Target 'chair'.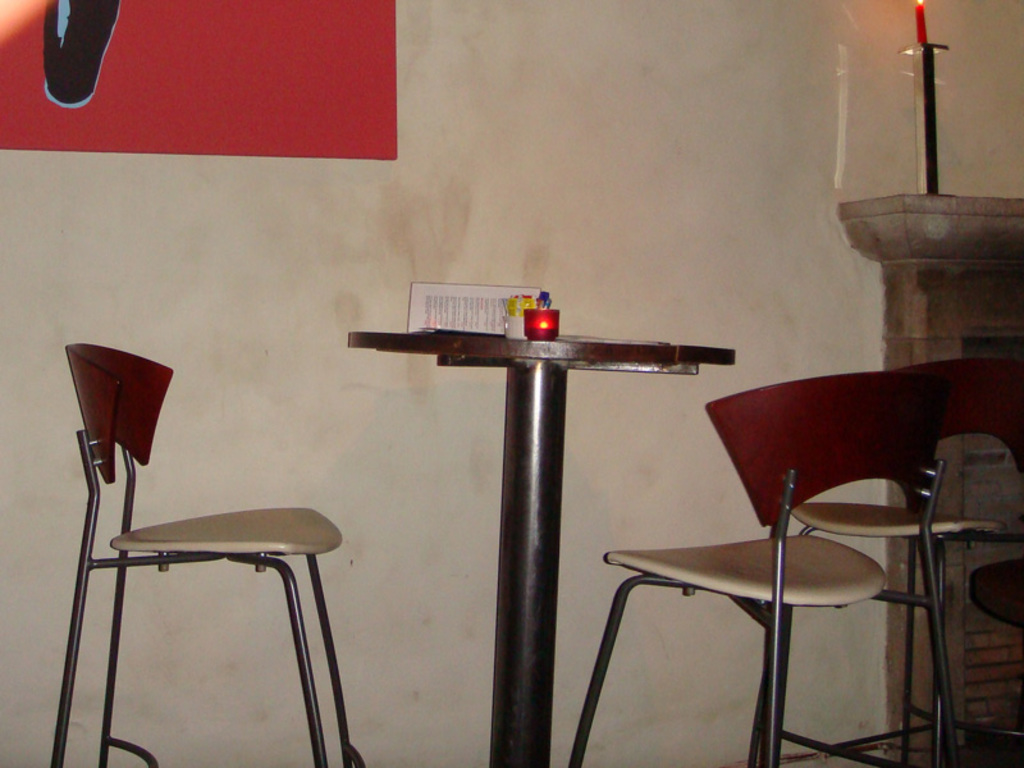
Target region: {"x1": 47, "y1": 342, "x2": 365, "y2": 767}.
